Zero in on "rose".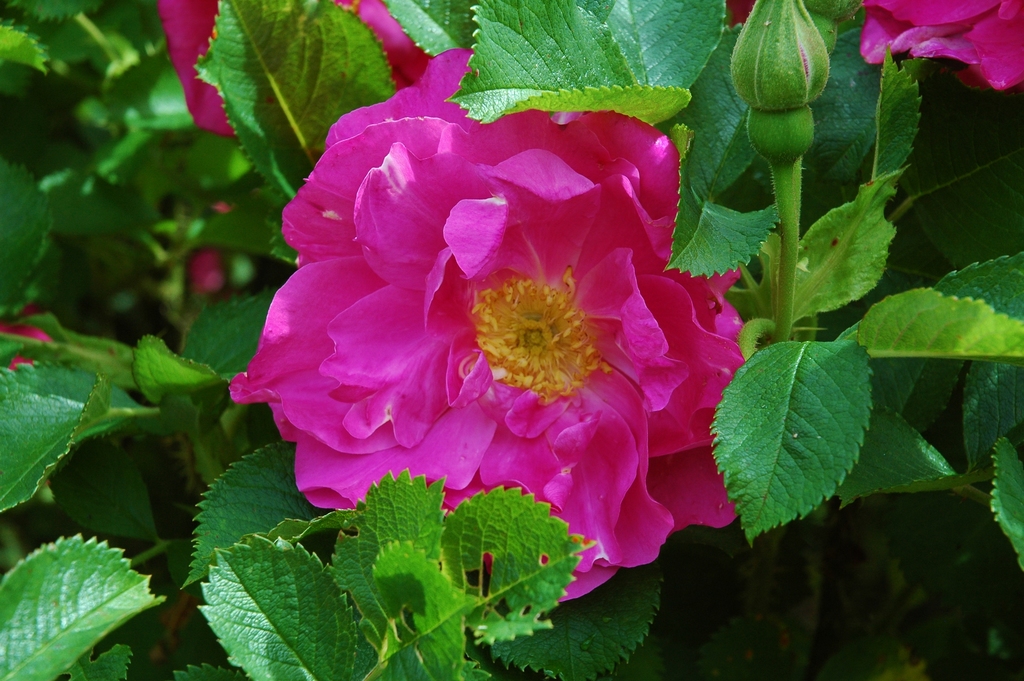
Zeroed in: (left=157, top=0, right=430, bottom=145).
